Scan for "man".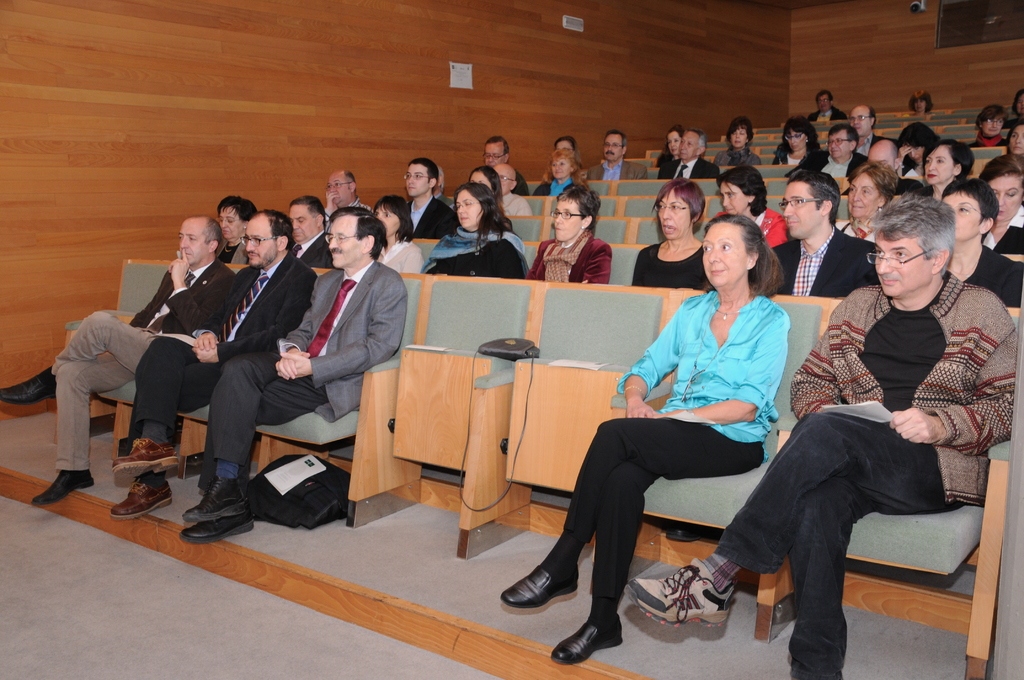
Scan result: x1=173, y1=207, x2=409, y2=544.
